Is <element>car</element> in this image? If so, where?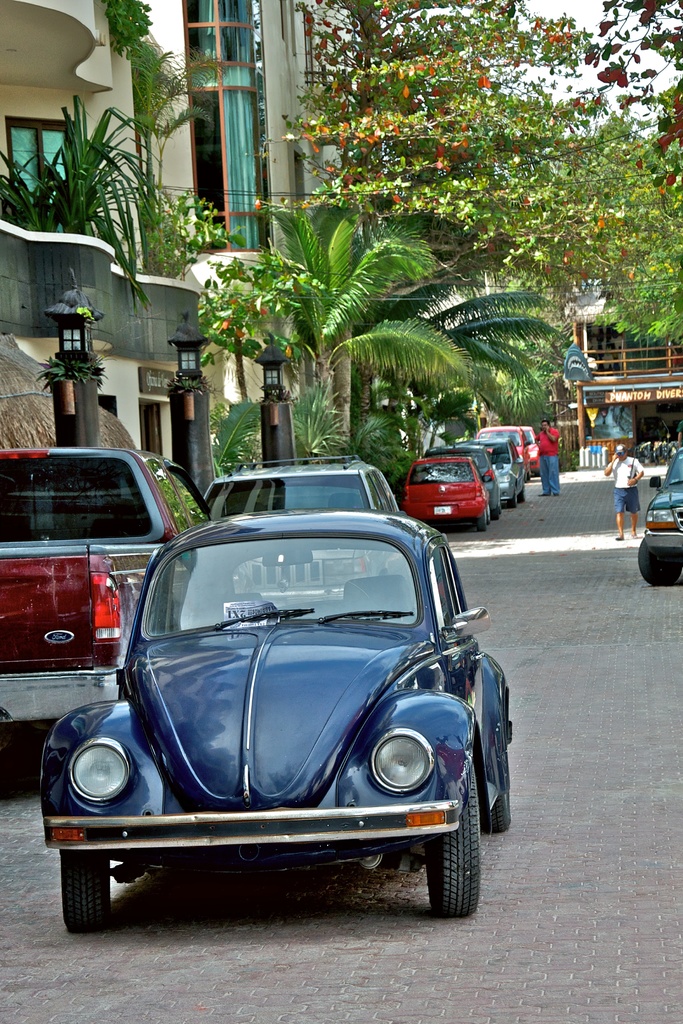
Yes, at left=67, top=498, right=520, bottom=931.
